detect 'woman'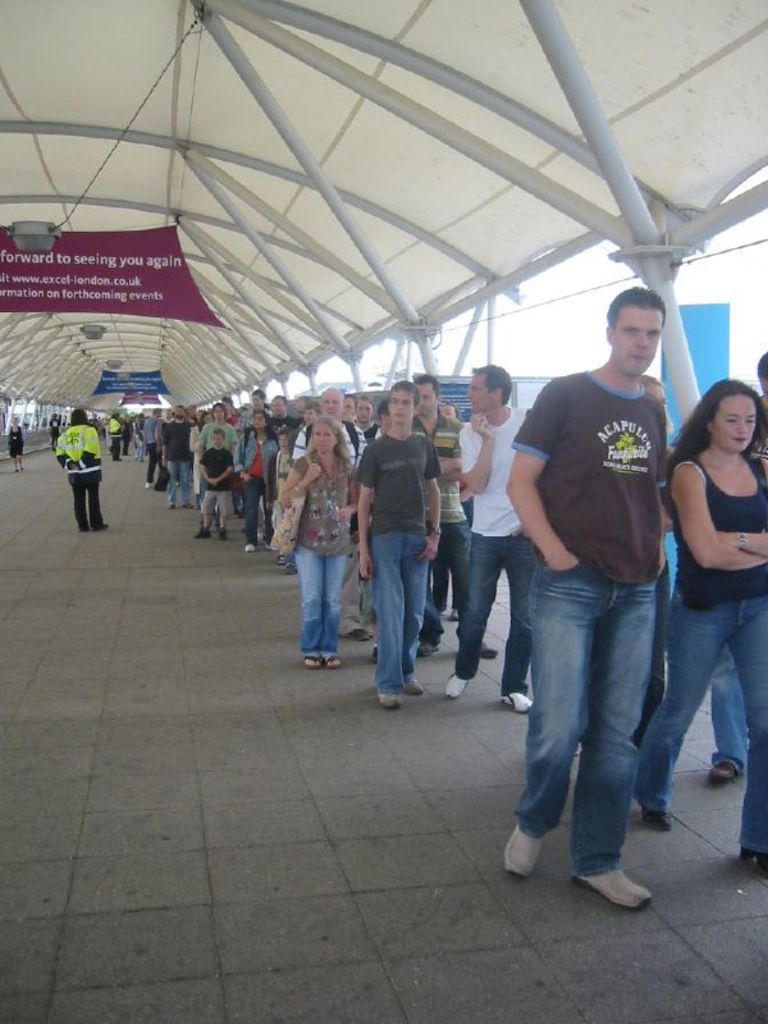
l=233, t=408, r=278, b=550
